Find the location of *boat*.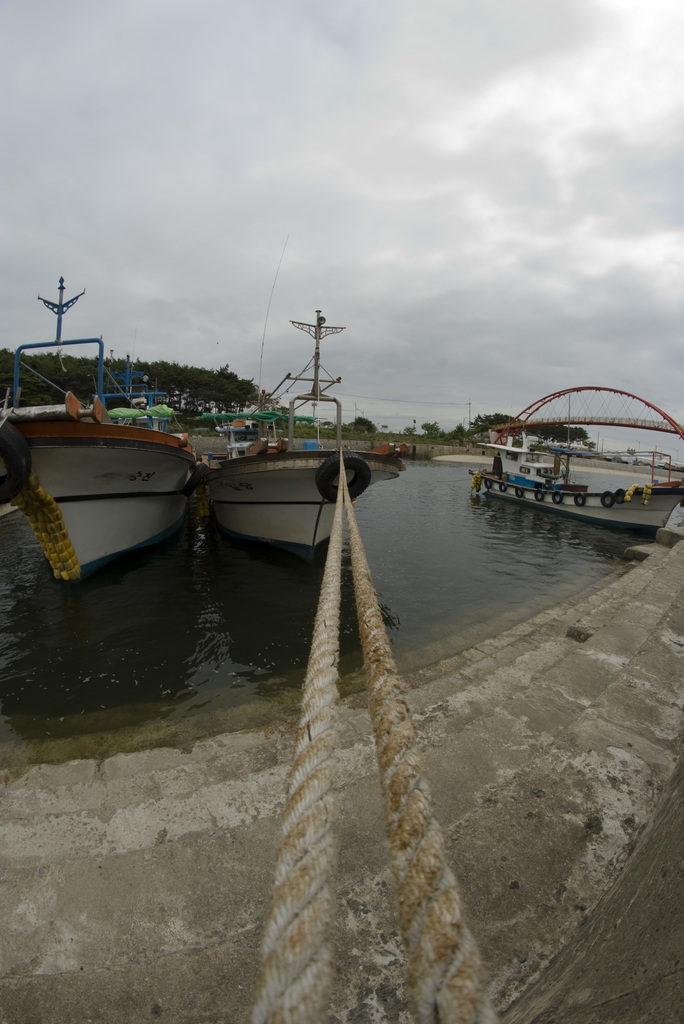
Location: bbox=[6, 286, 219, 563].
